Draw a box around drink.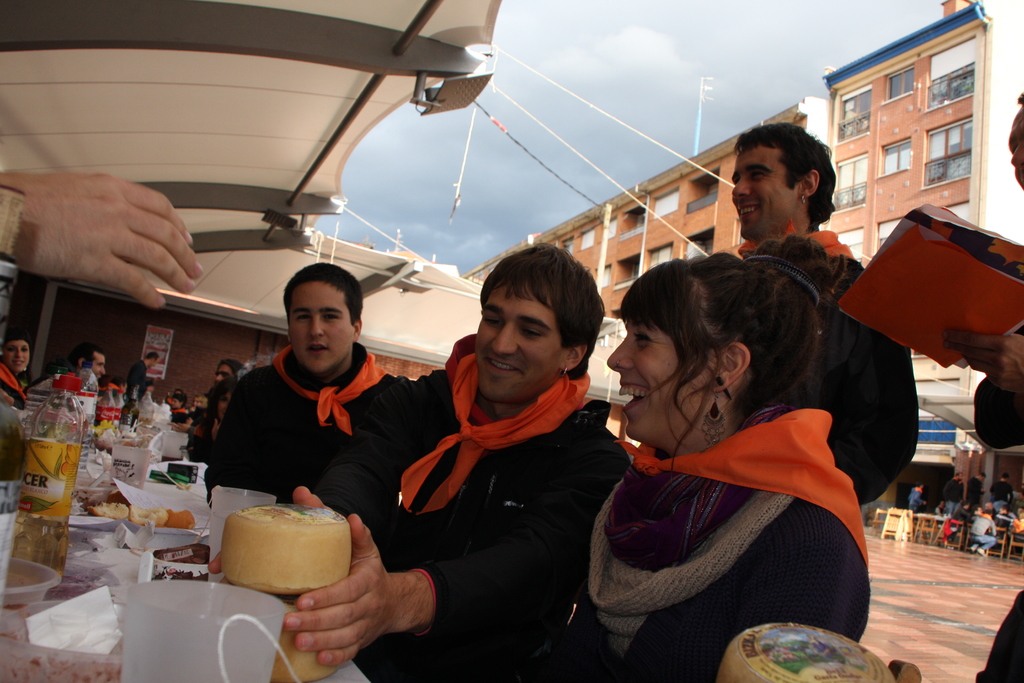
x1=118 y1=382 x2=142 y2=434.
